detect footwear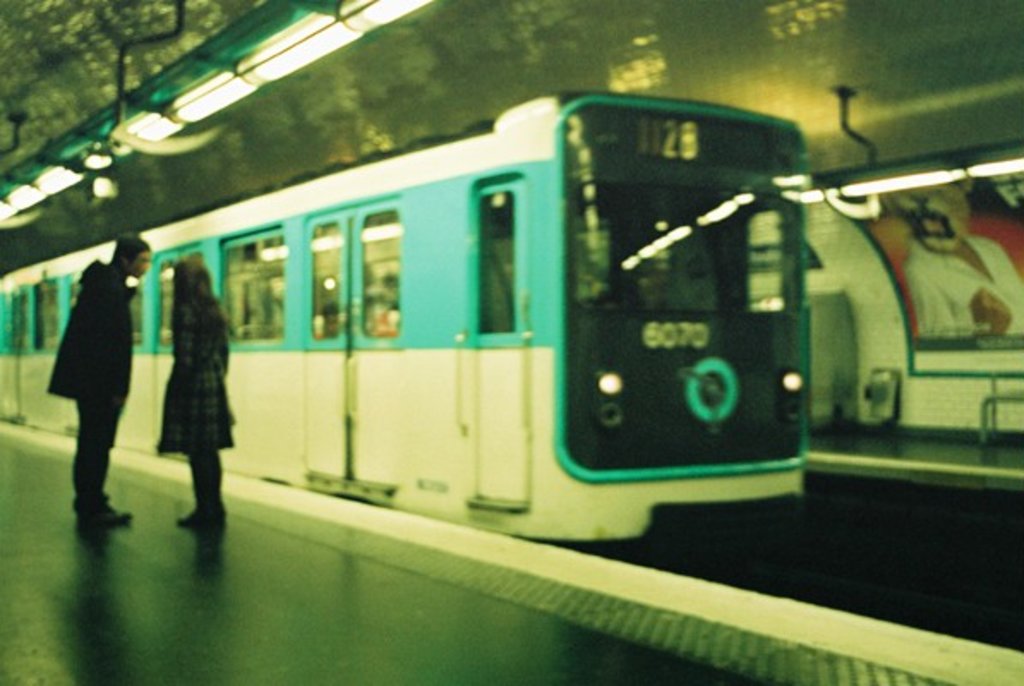
{"x1": 74, "y1": 502, "x2": 139, "y2": 523}
